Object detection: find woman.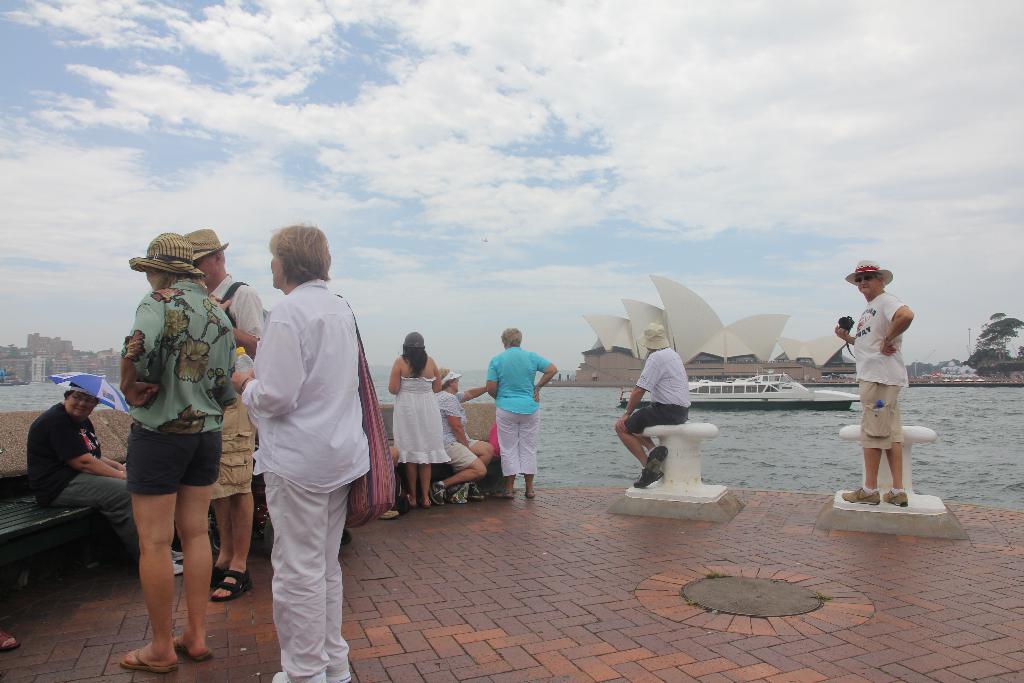
(left=222, top=222, right=367, bottom=682).
